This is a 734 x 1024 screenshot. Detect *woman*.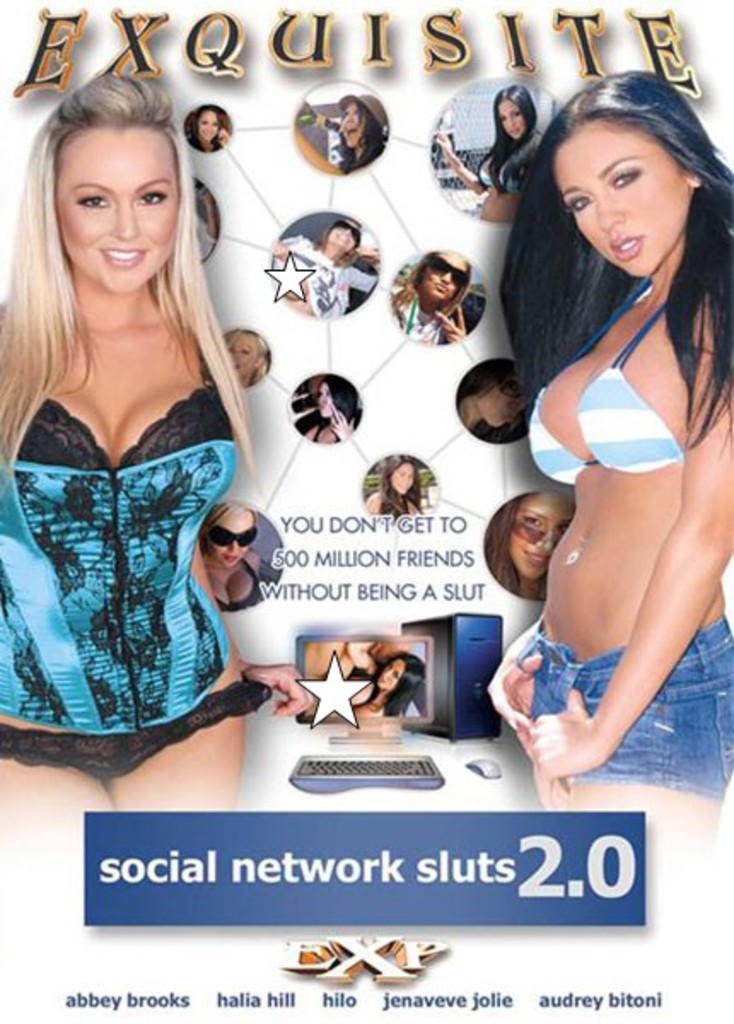
<box>353,650,413,713</box>.
